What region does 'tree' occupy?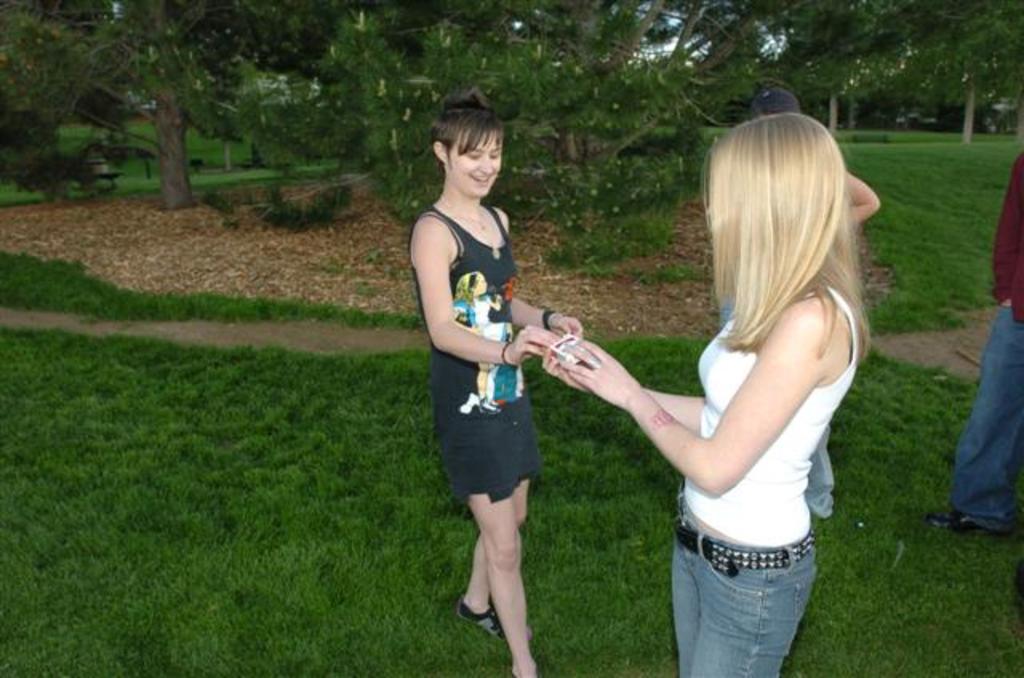
bbox(0, 0, 250, 214).
